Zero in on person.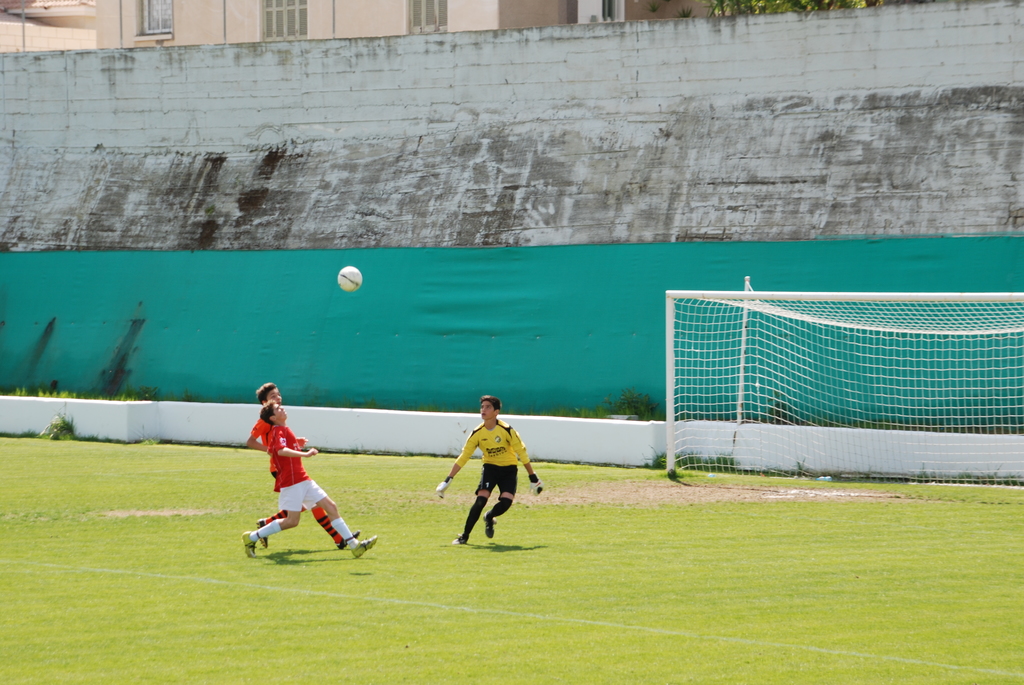
Zeroed in: [left=444, top=405, right=530, bottom=550].
